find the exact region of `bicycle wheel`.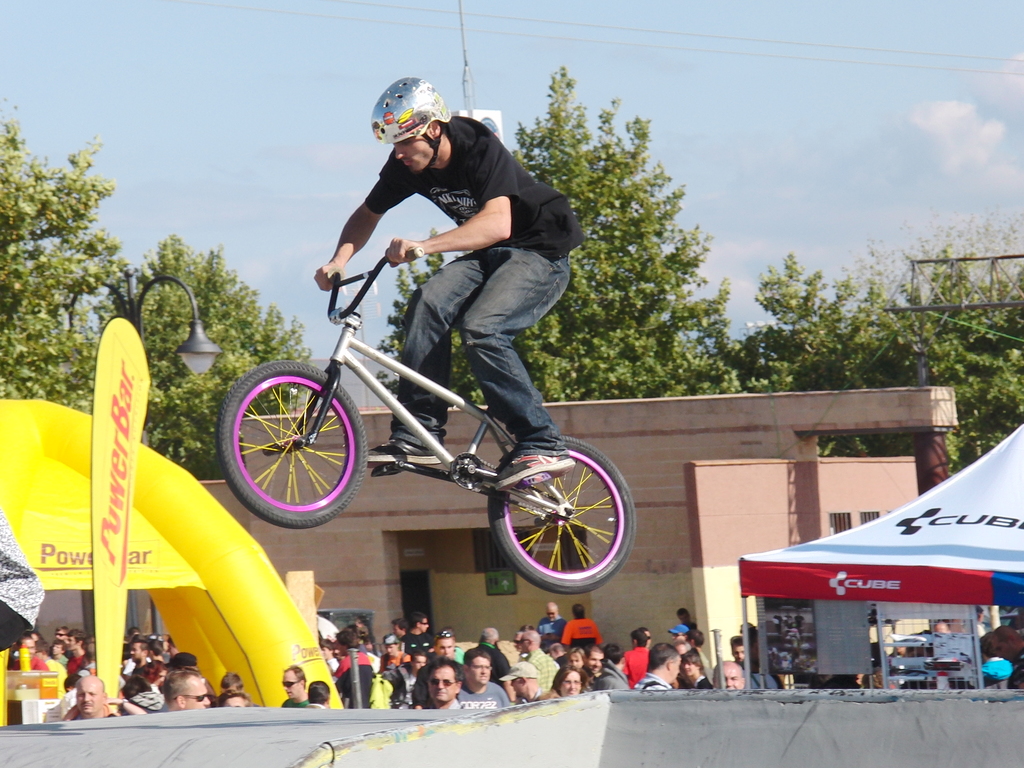
Exact region: (x1=490, y1=424, x2=632, y2=596).
